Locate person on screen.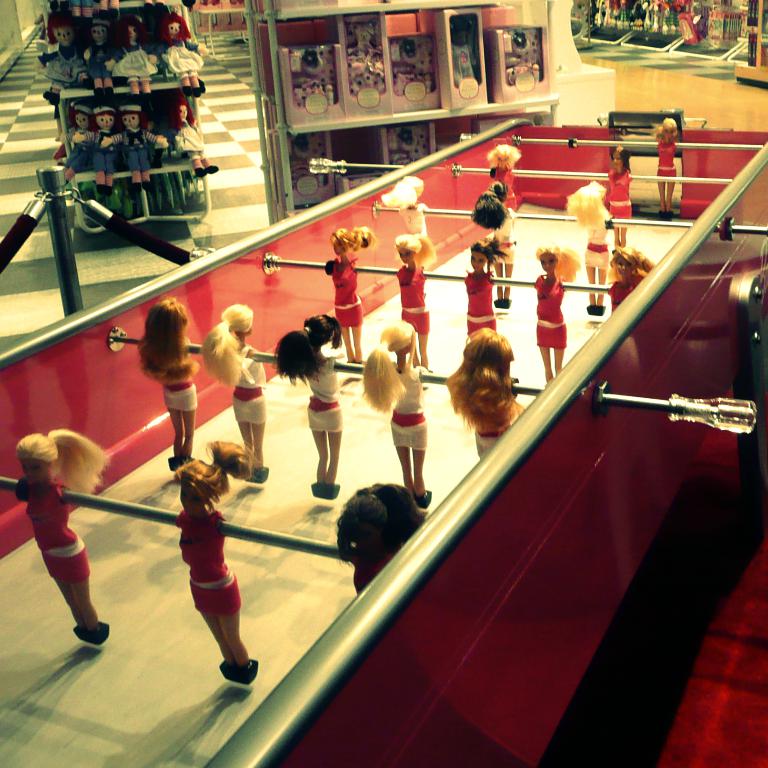
On screen at region(13, 429, 113, 647).
